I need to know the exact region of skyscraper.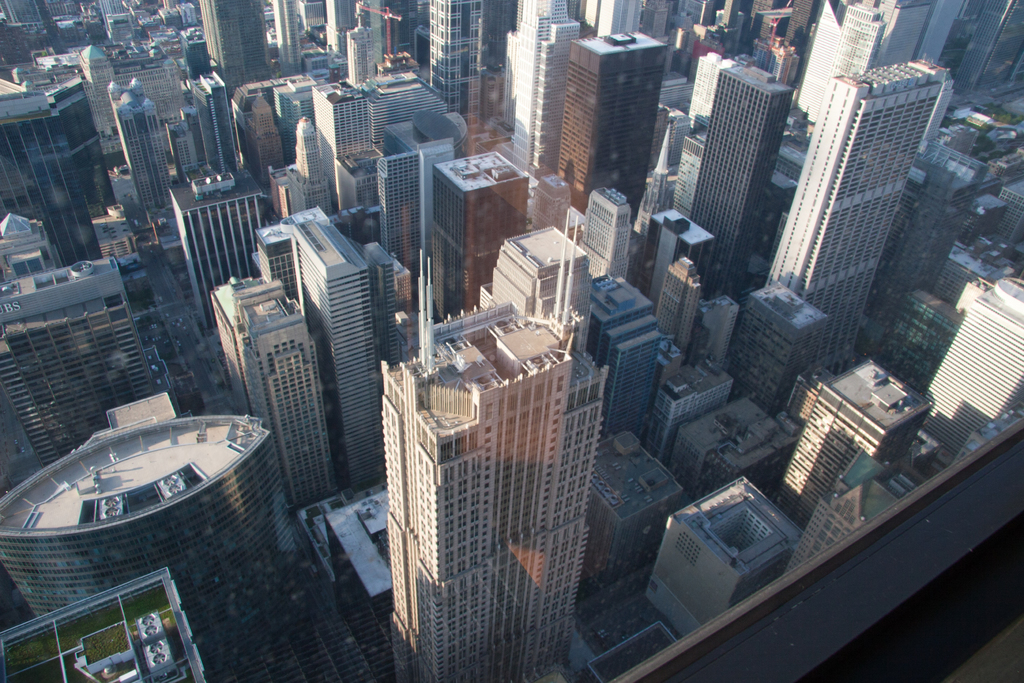
Region: 767,359,919,538.
